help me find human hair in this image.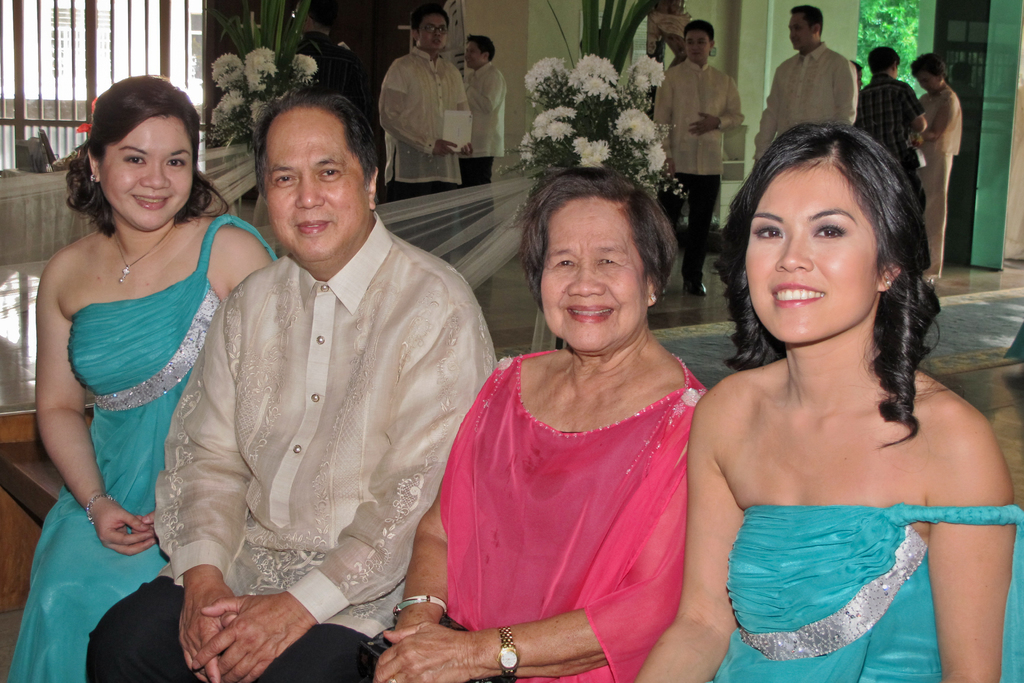
Found it: <box>910,53,948,80</box>.
